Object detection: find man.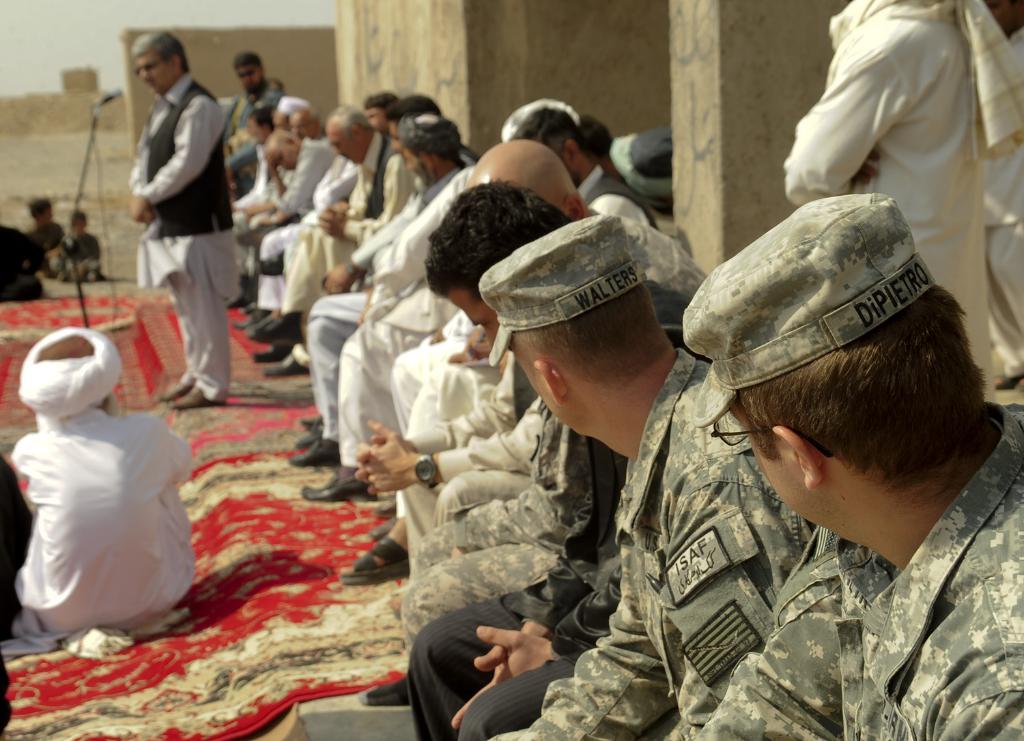
box=[367, 115, 733, 564].
